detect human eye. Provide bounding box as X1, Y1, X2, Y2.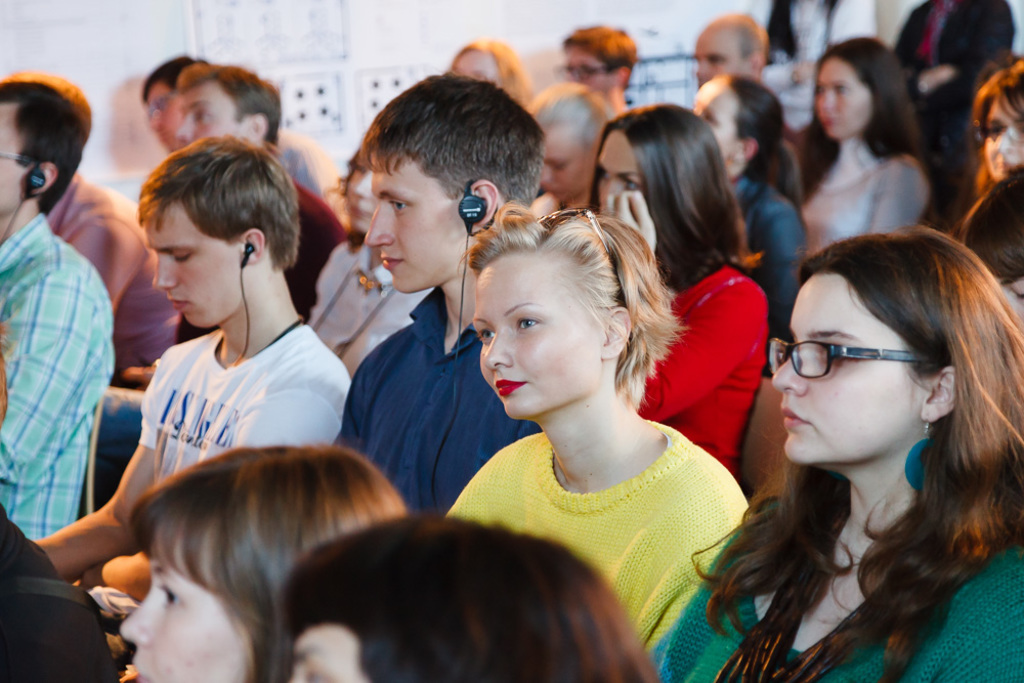
513, 313, 545, 333.
